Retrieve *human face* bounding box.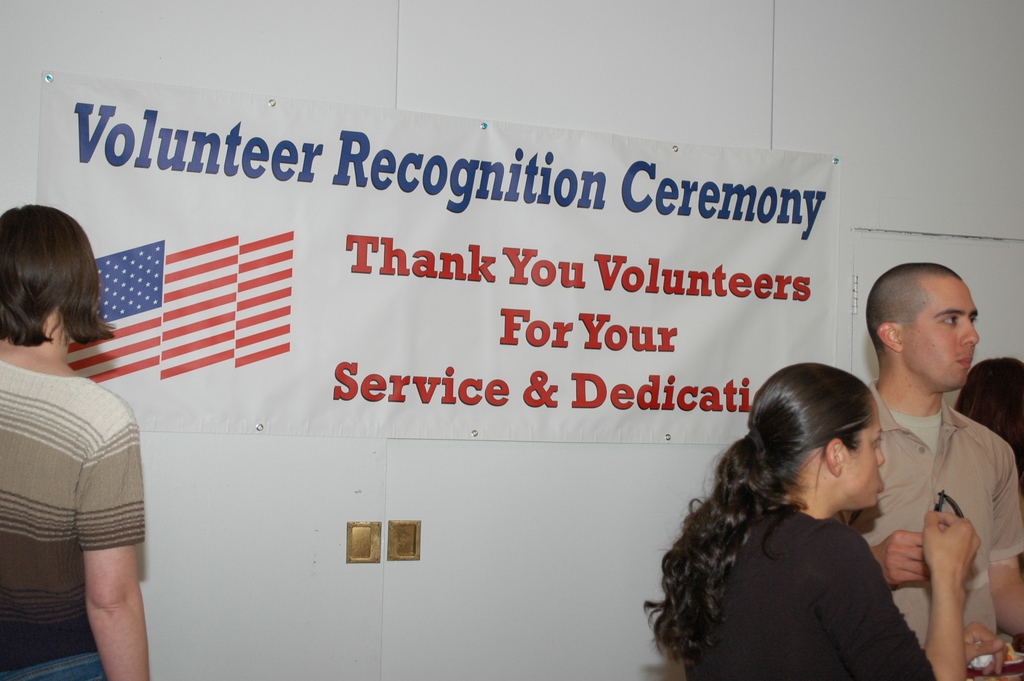
Bounding box: [left=897, top=272, right=984, bottom=393].
